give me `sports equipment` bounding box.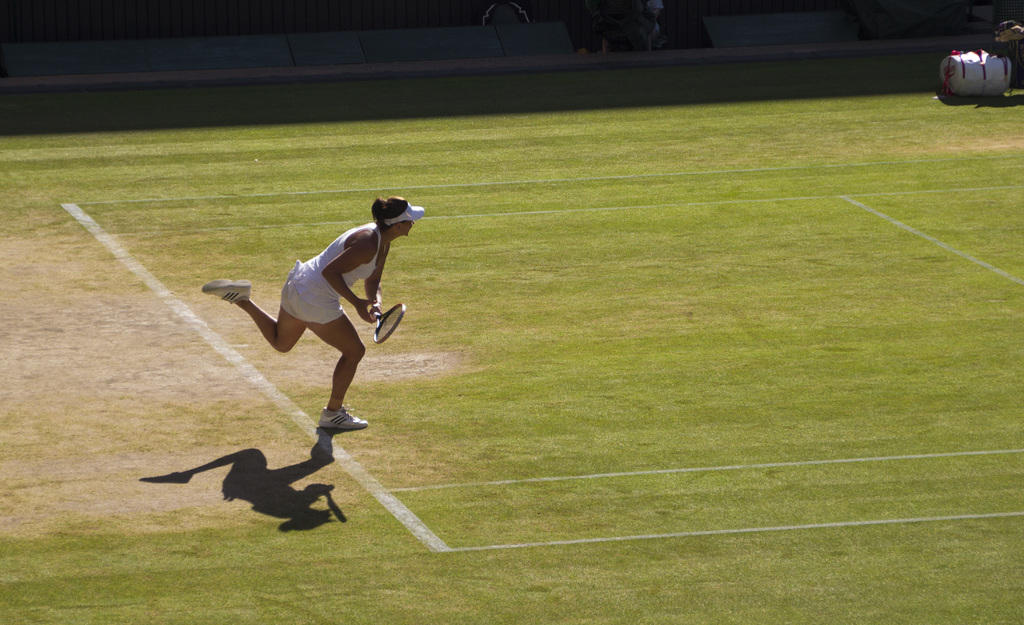
Rect(200, 275, 249, 305).
